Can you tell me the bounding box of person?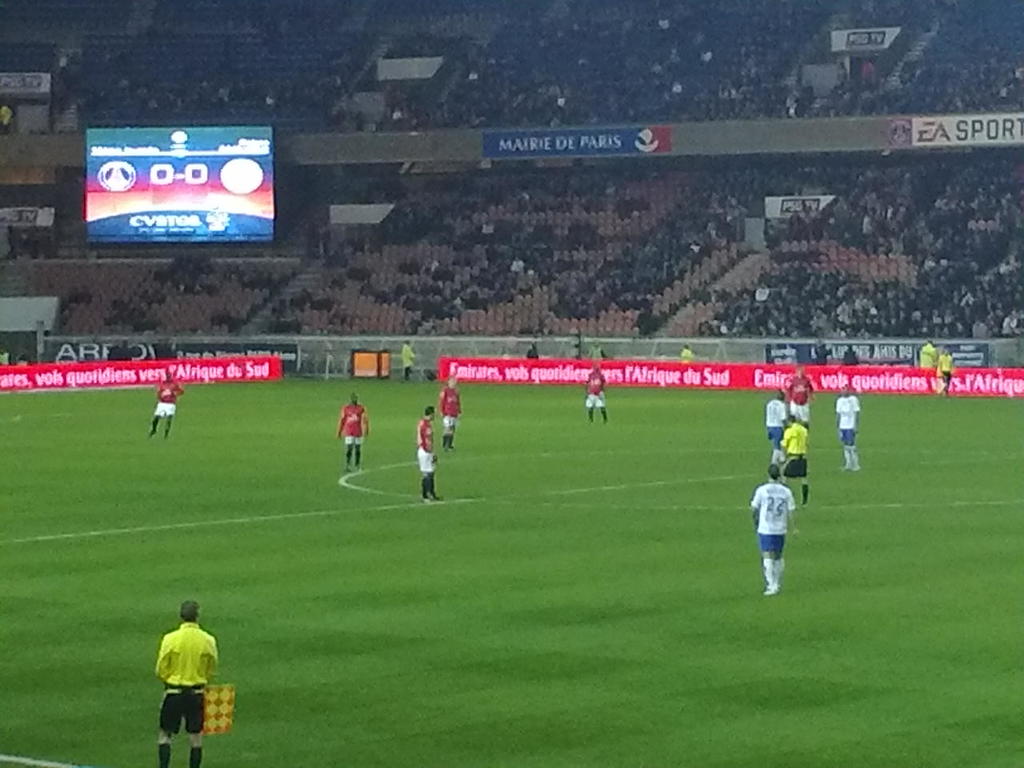
x1=155 y1=594 x2=219 y2=767.
